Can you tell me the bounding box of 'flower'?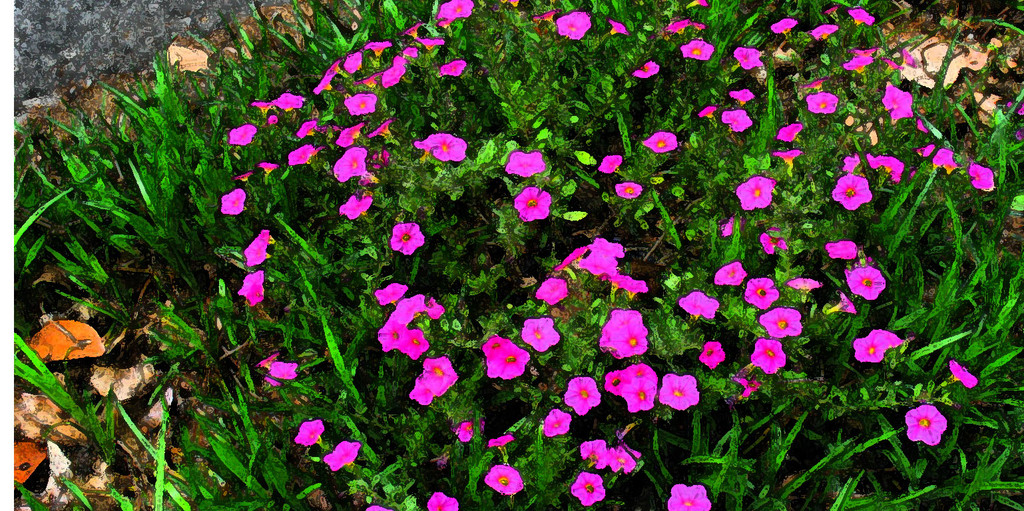
l=260, t=160, r=276, b=183.
